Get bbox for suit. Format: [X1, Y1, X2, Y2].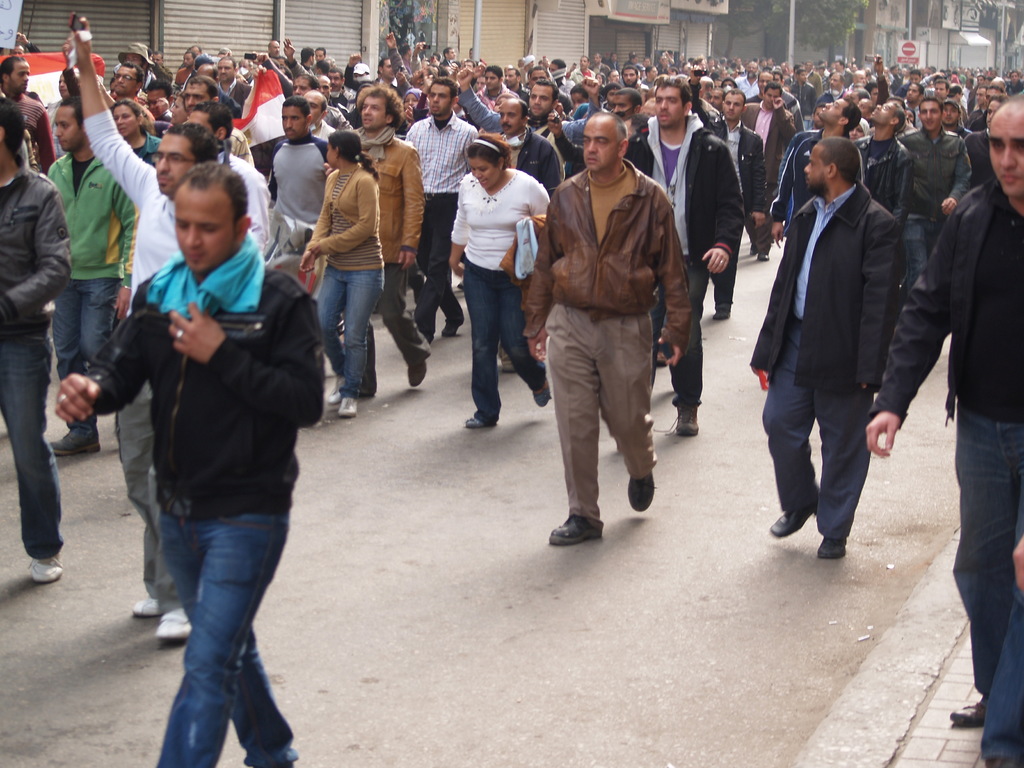
[767, 232, 906, 559].
